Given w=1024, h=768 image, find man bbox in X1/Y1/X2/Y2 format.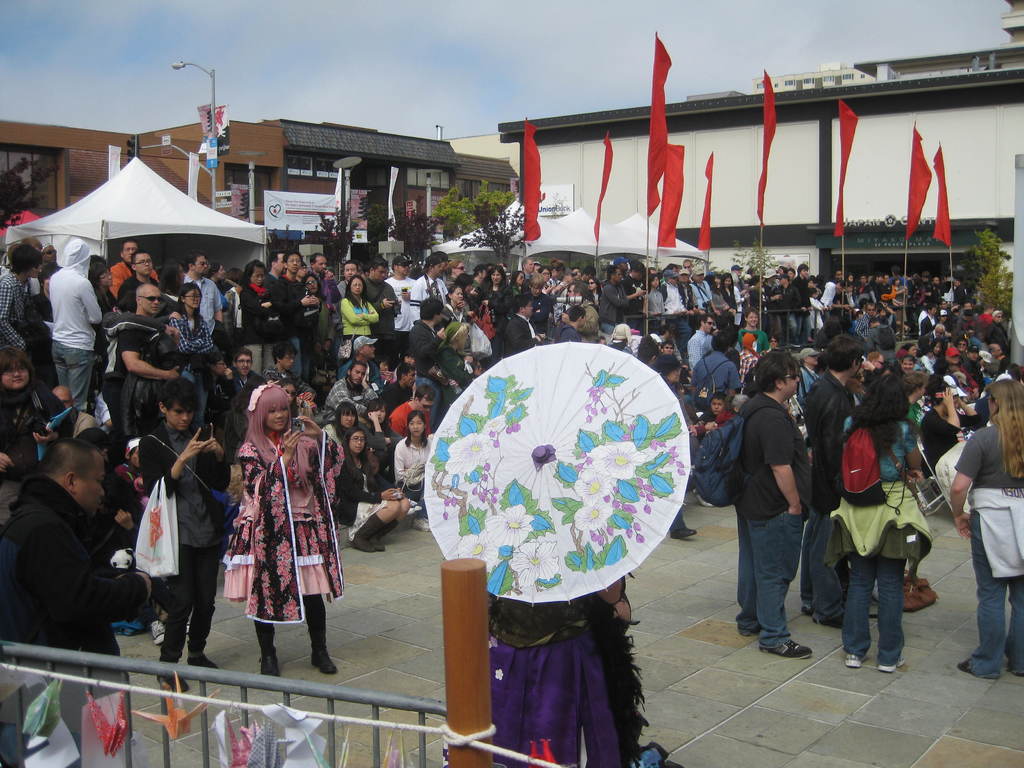
339/337/382/387.
